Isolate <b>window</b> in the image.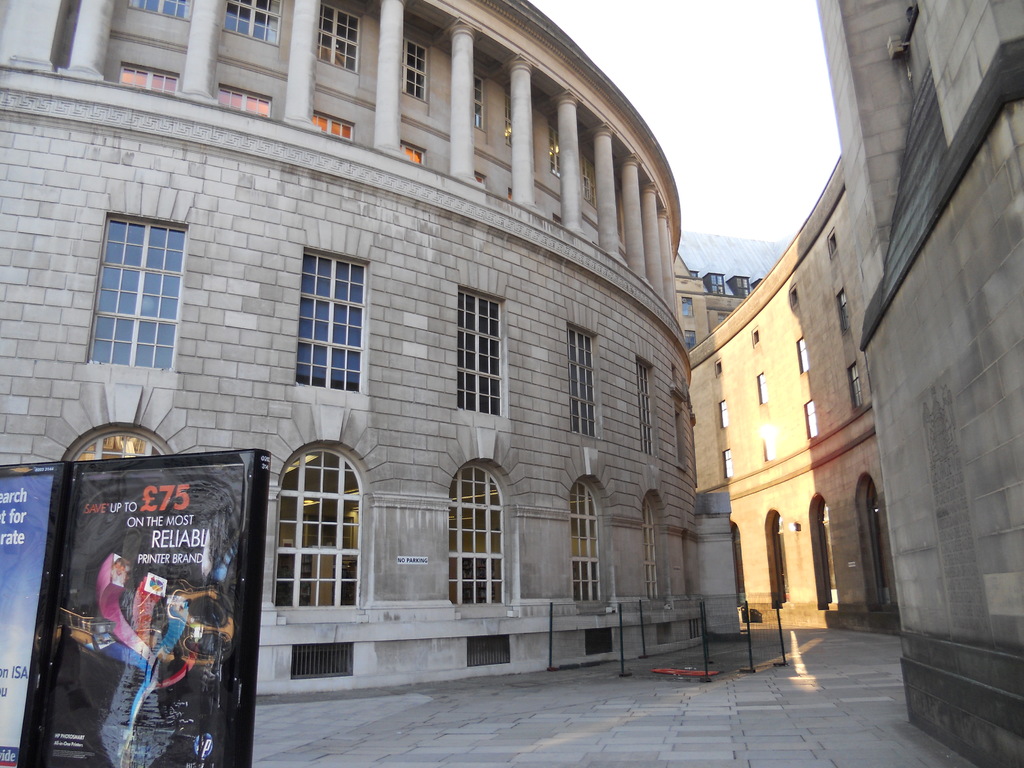
Isolated region: left=461, top=637, right=512, bottom=667.
